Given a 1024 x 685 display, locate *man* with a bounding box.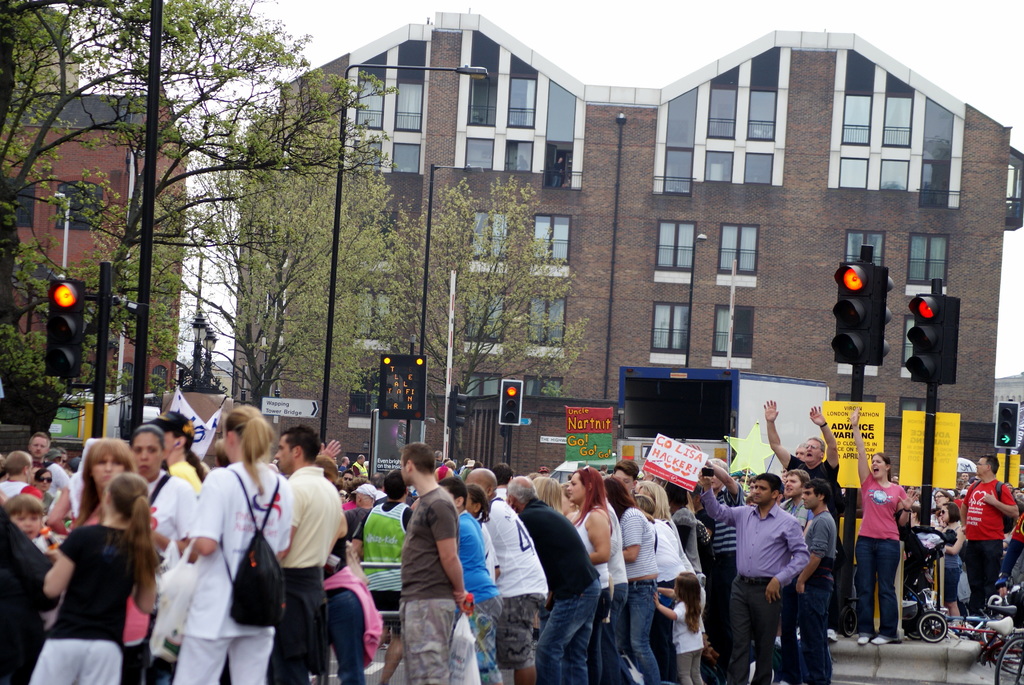
Located: [438, 474, 506, 684].
